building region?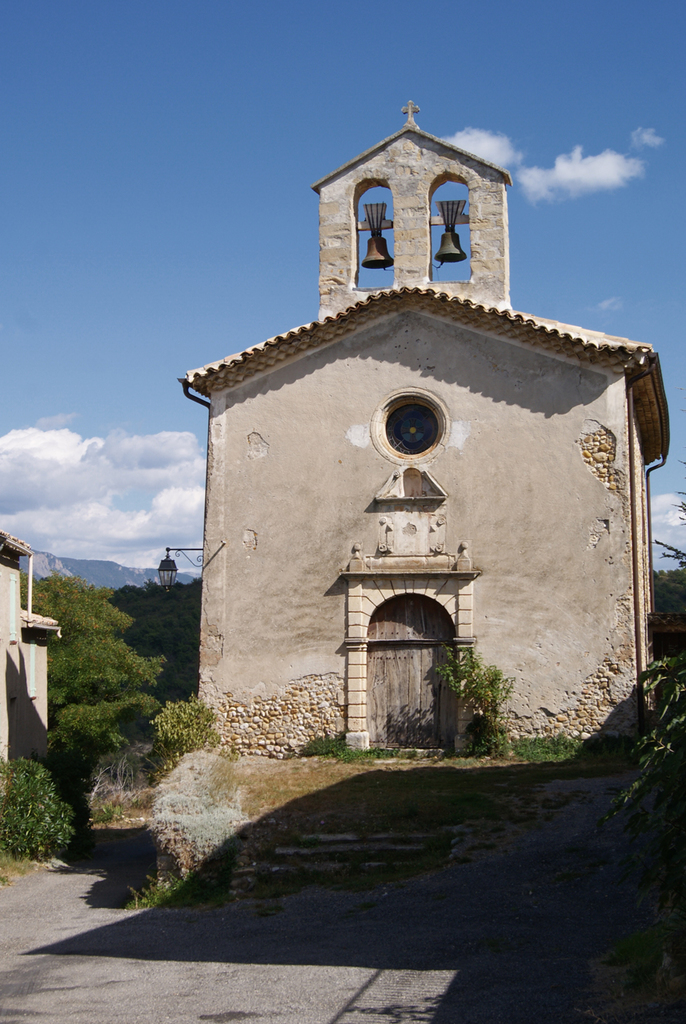
0:526:64:765
